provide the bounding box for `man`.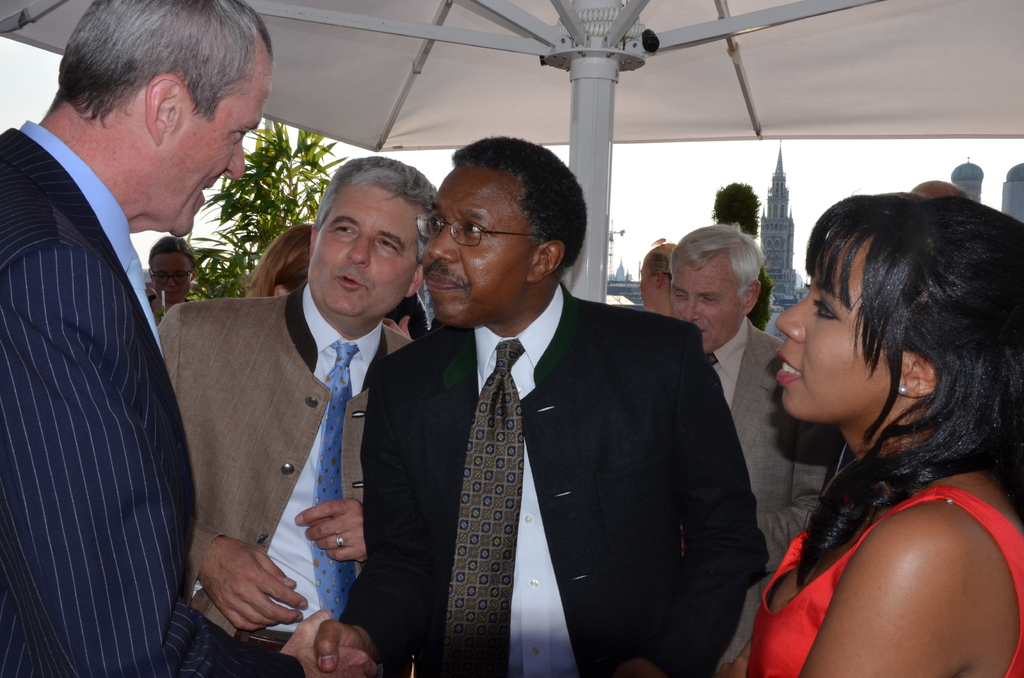
{"left": 0, "top": 0, "right": 383, "bottom": 677}.
